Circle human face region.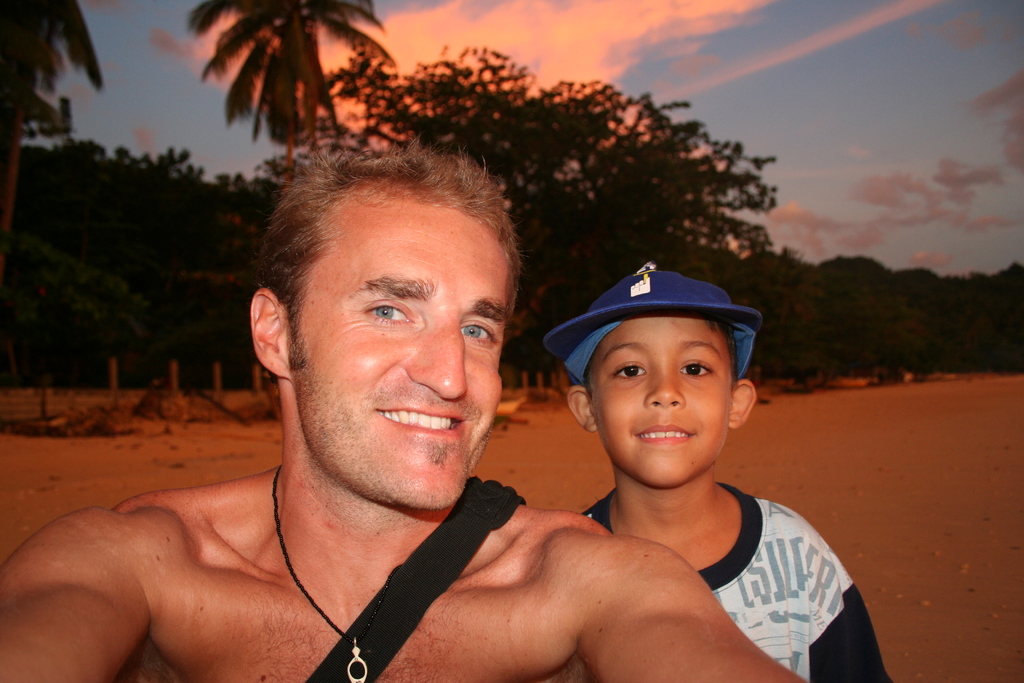
Region: [596,310,734,490].
